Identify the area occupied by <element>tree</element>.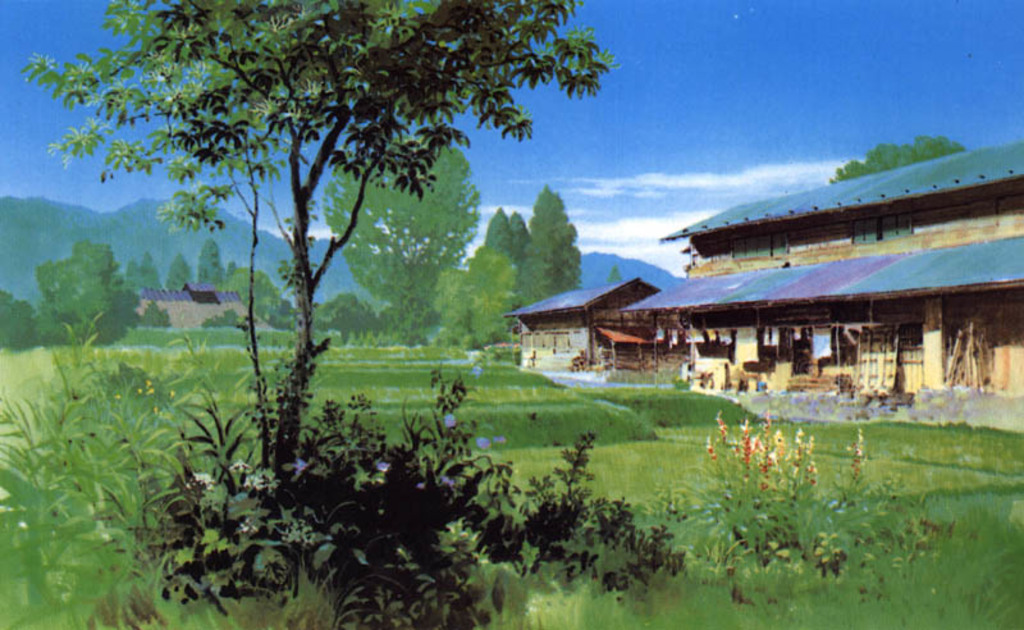
Area: region(165, 257, 200, 293).
